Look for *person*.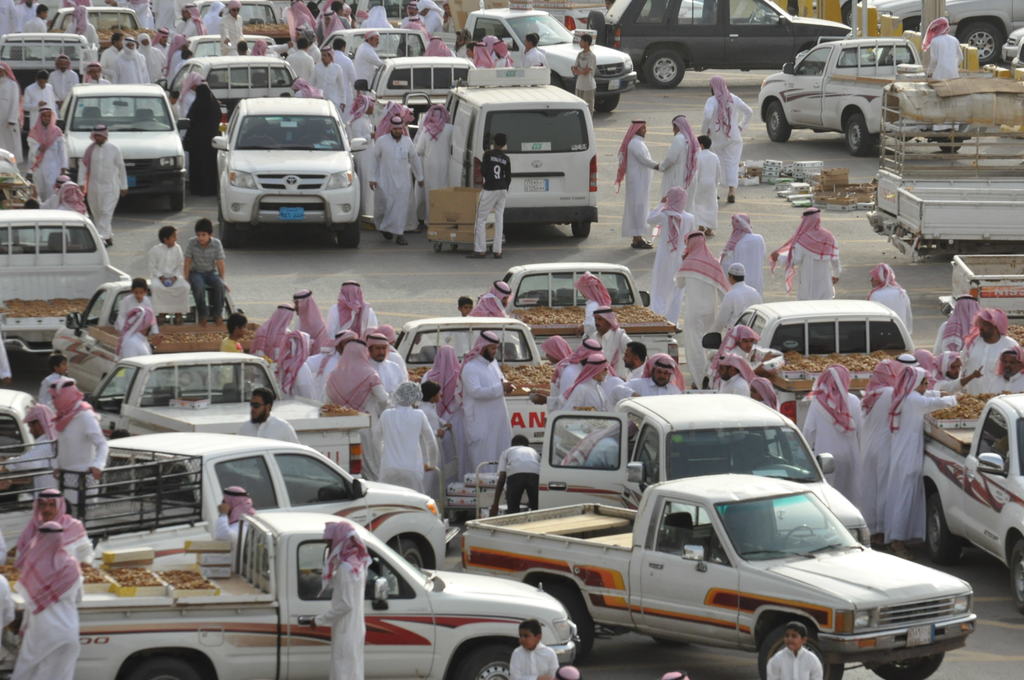
Found: bbox=[4, 404, 59, 499].
